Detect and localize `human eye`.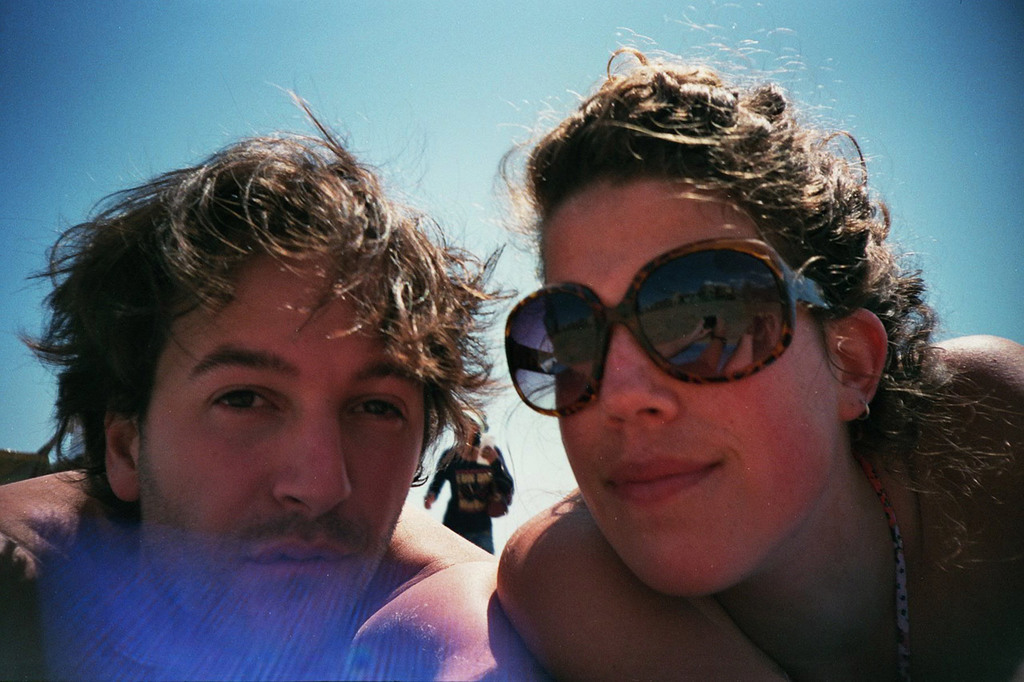
Localized at l=341, t=389, r=418, b=436.
